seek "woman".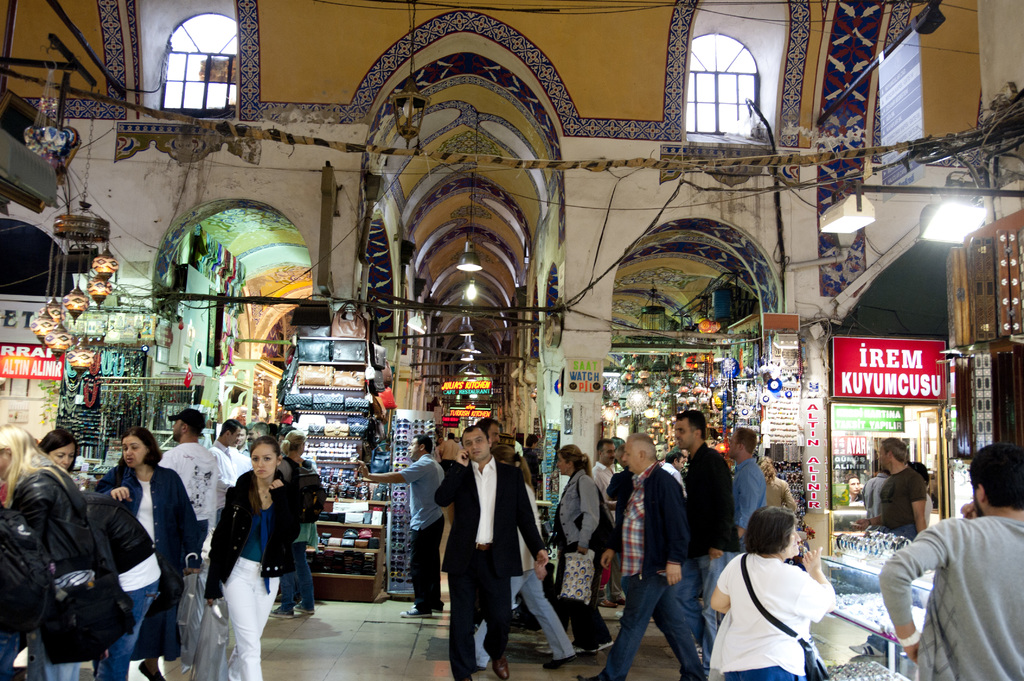
locate(192, 432, 291, 667).
